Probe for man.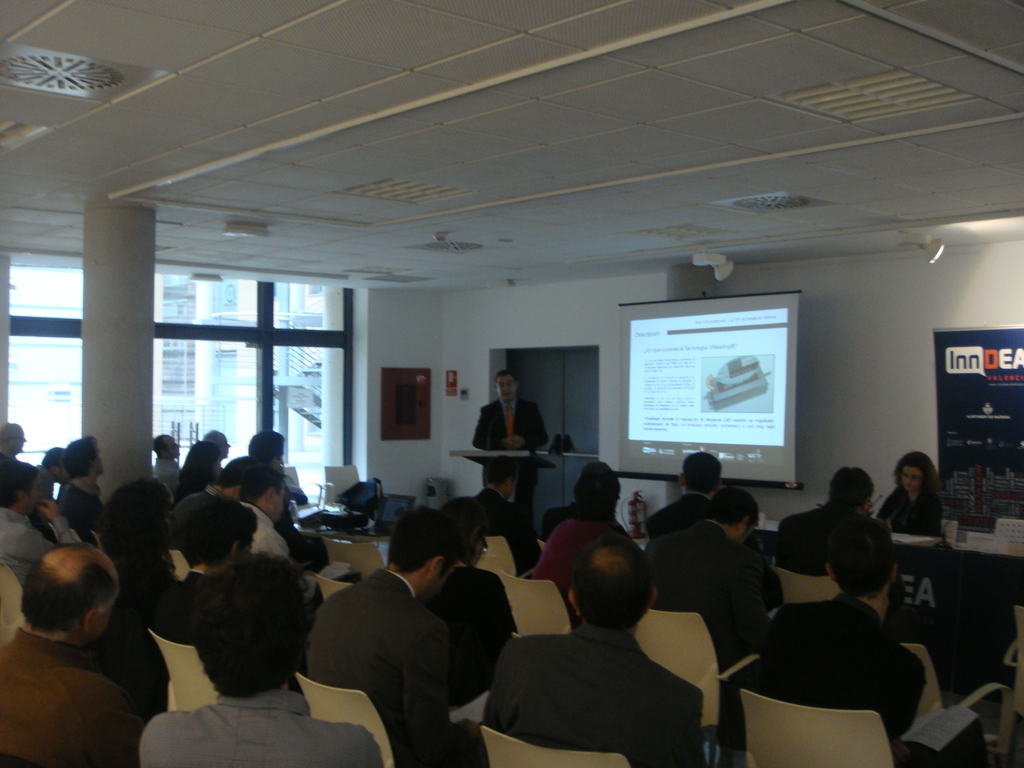
Probe result: box(470, 368, 548, 516).
